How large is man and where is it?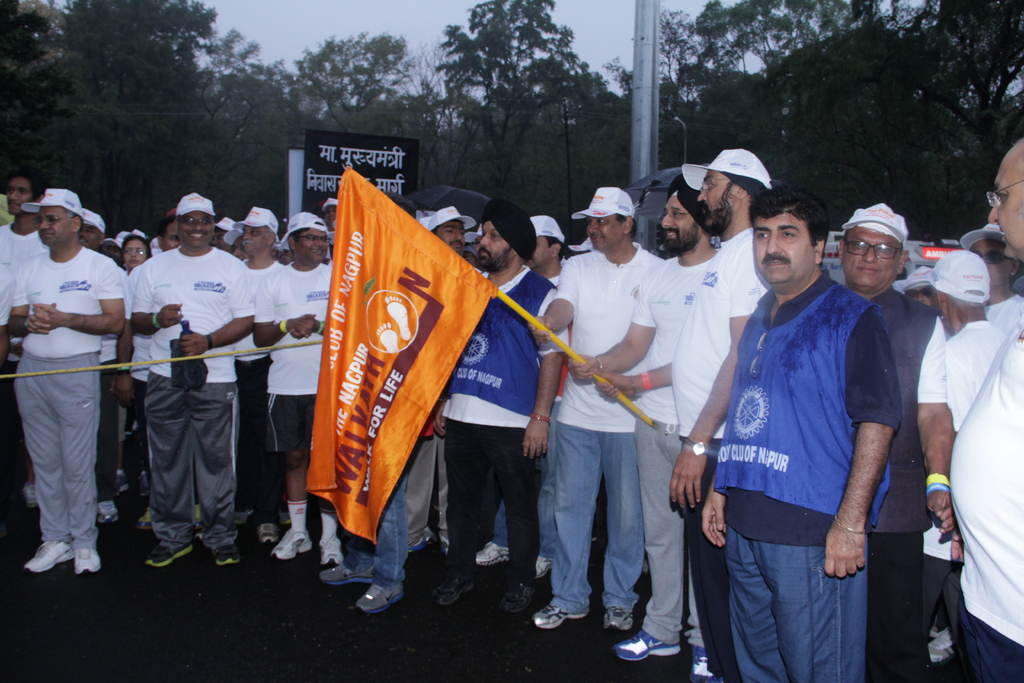
Bounding box: rect(948, 134, 1023, 679).
